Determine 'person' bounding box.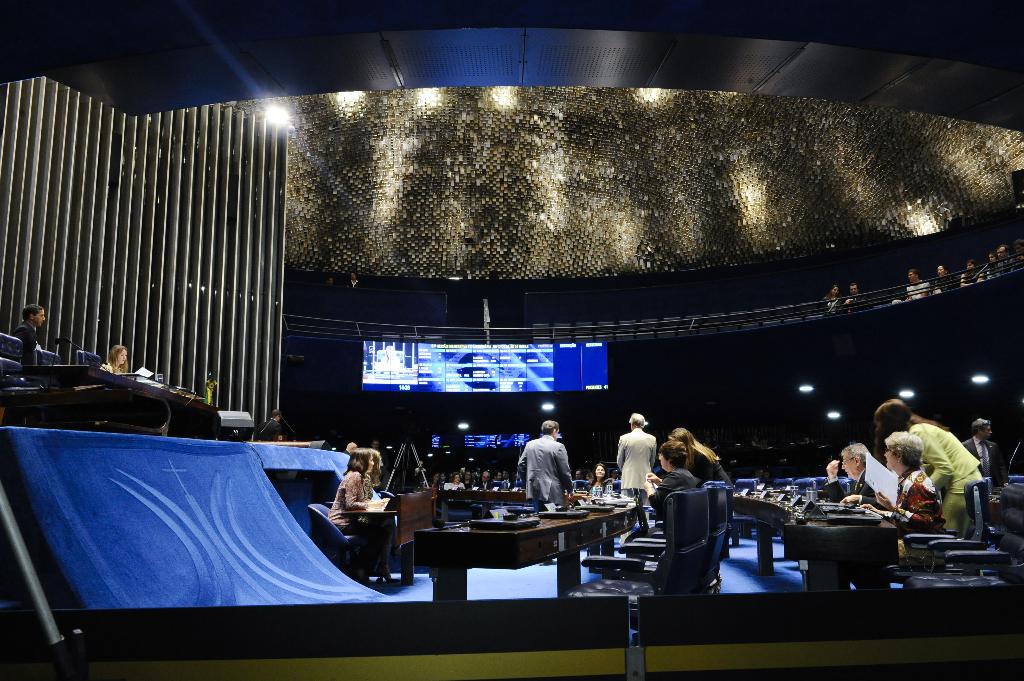
Determined: select_region(13, 304, 50, 364).
